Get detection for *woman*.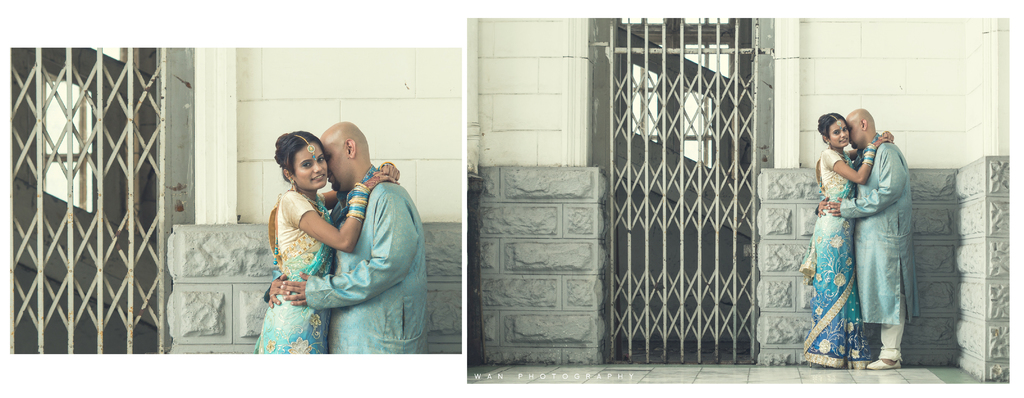
Detection: box(253, 132, 400, 353).
